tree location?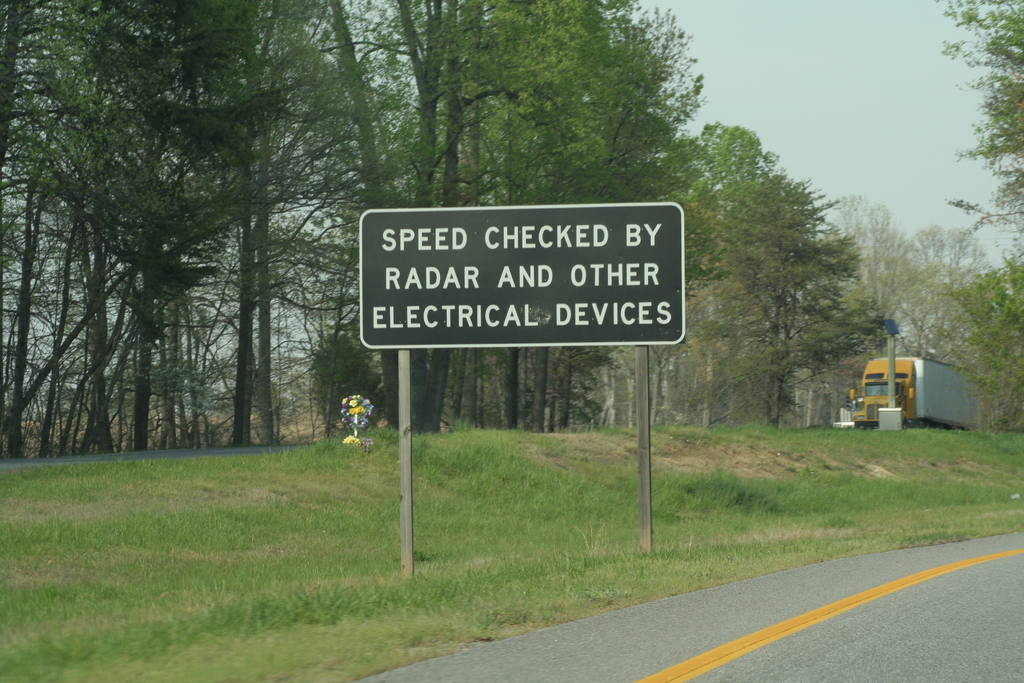
[x1=897, y1=223, x2=988, y2=357]
